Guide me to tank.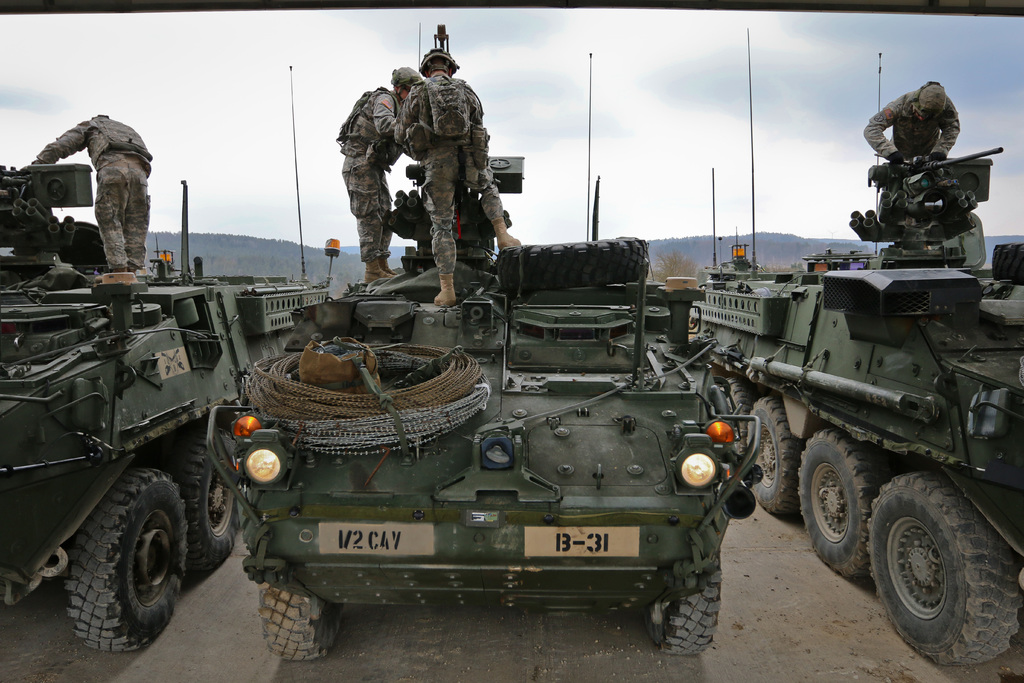
Guidance: <box>0,66,341,650</box>.
